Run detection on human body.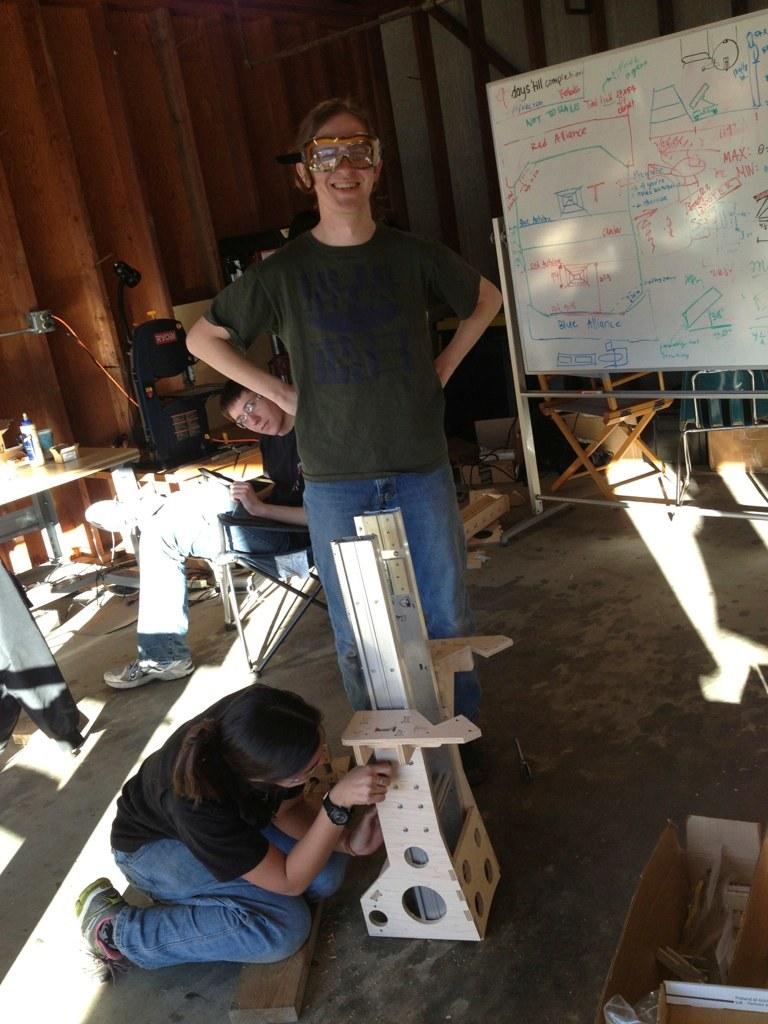
Result: rect(199, 95, 508, 641).
